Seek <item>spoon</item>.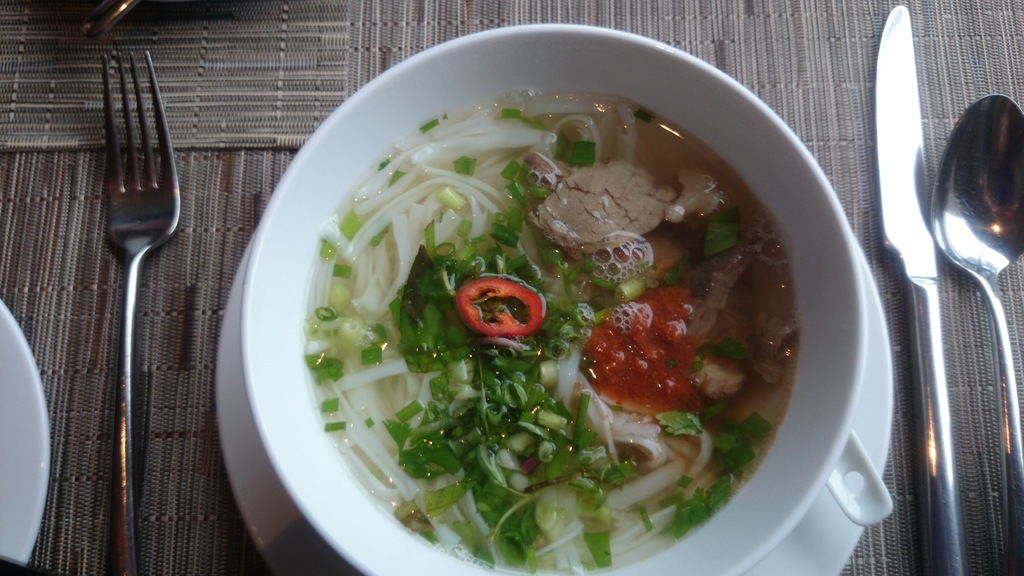
{"left": 926, "top": 90, "right": 1023, "bottom": 575}.
